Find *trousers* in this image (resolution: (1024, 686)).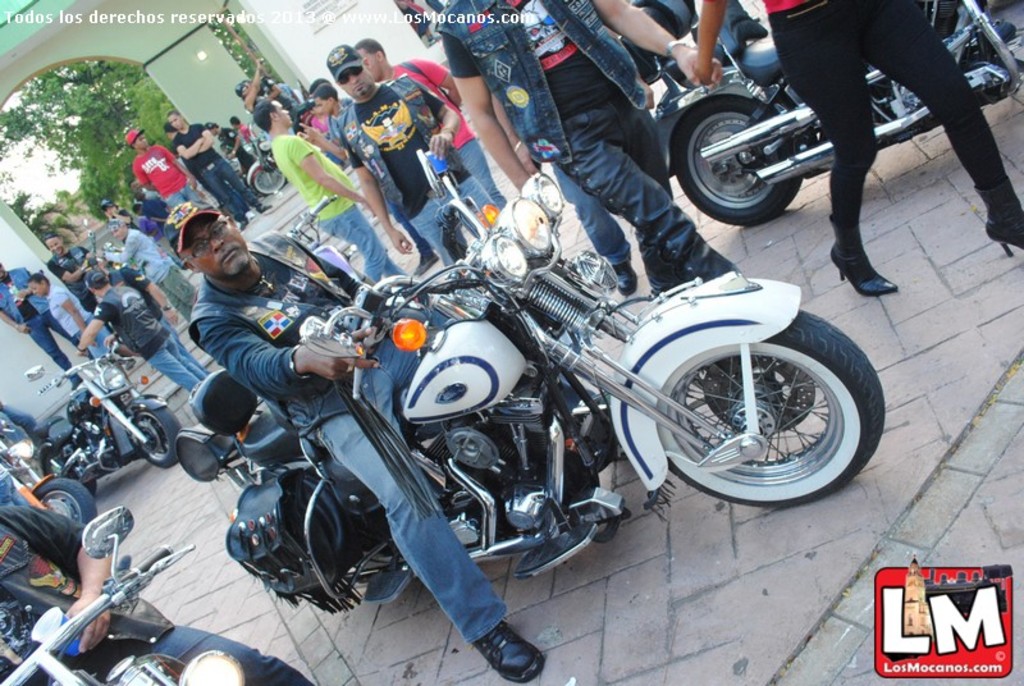
(x1=160, y1=265, x2=197, y2=324).
